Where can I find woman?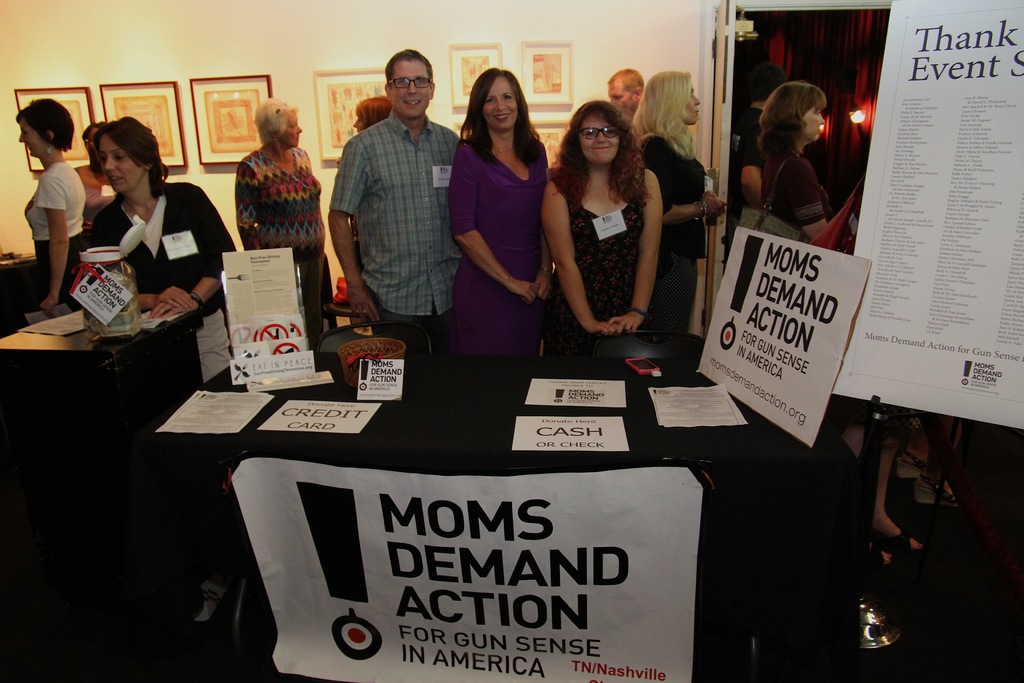
You can find it at box=[70, 119, 118, 233].
